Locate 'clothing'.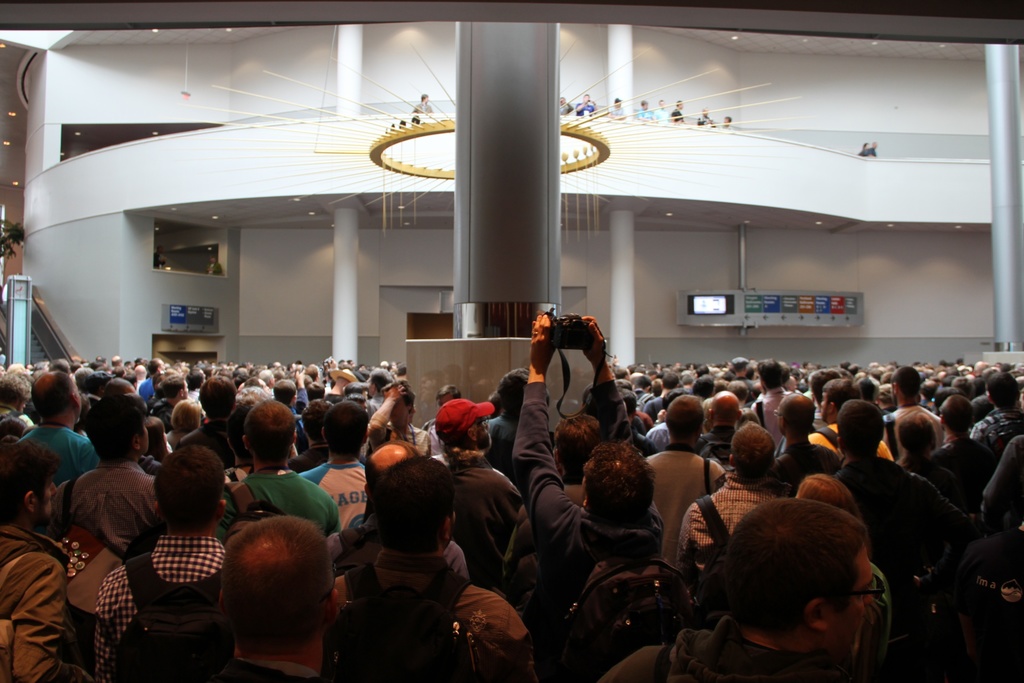
Bounding box: bbox=(152, 252, 163, 268).
